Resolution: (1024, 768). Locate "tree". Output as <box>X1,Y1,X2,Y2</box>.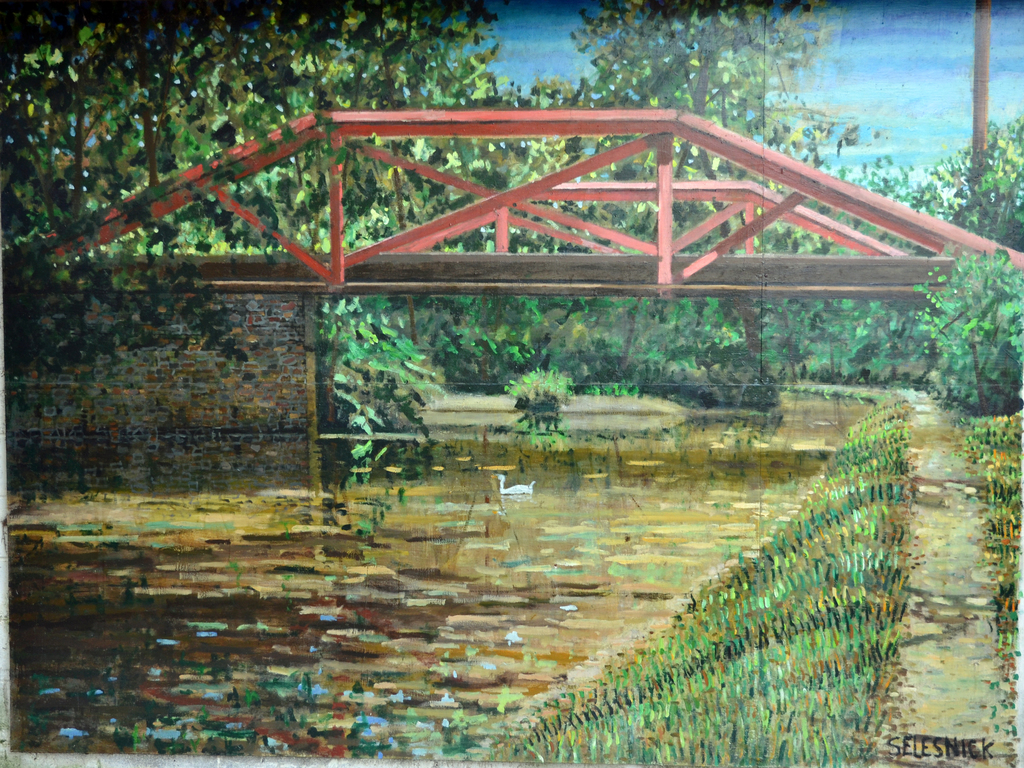
<box>581,0,865,402</box>.
